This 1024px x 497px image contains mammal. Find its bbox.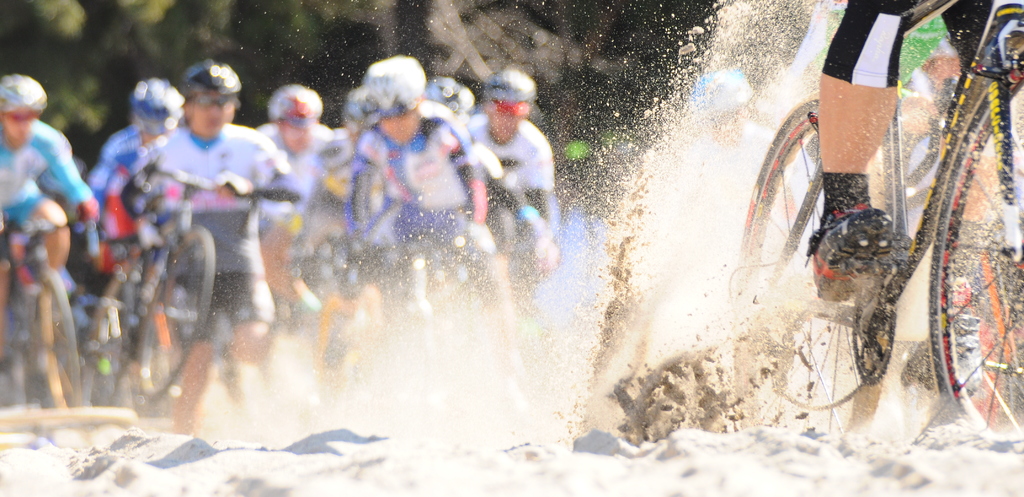
0:76:99:321.
